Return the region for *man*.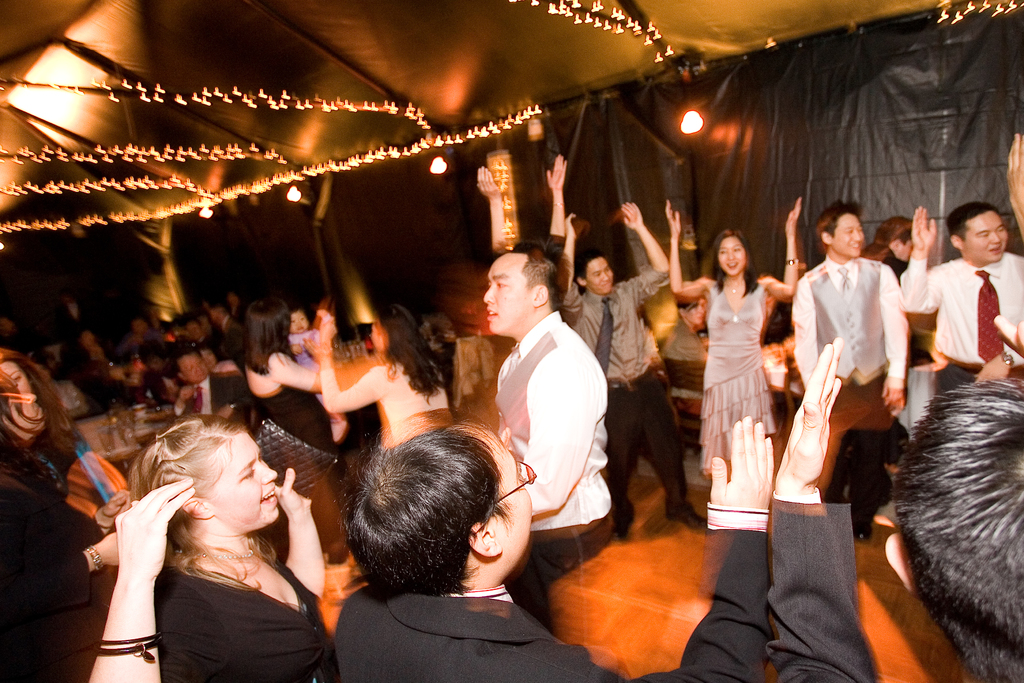
bbox=[788, 199, 908, 500].
